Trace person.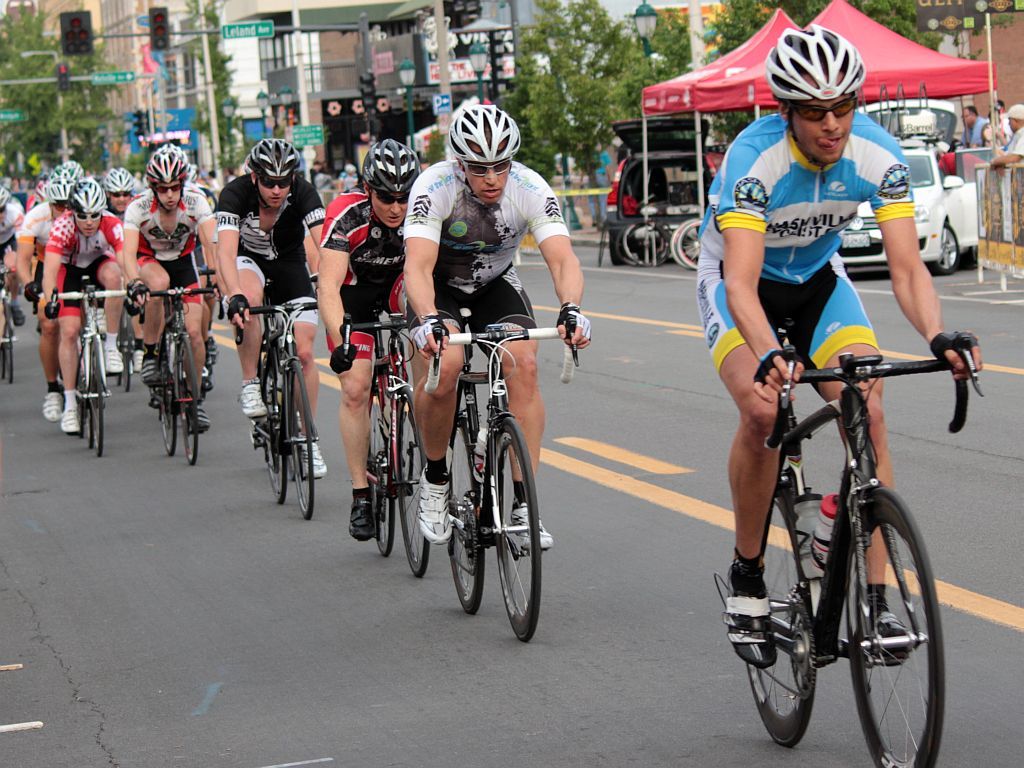
Traced to detection(975, 91, 1016, 152).
